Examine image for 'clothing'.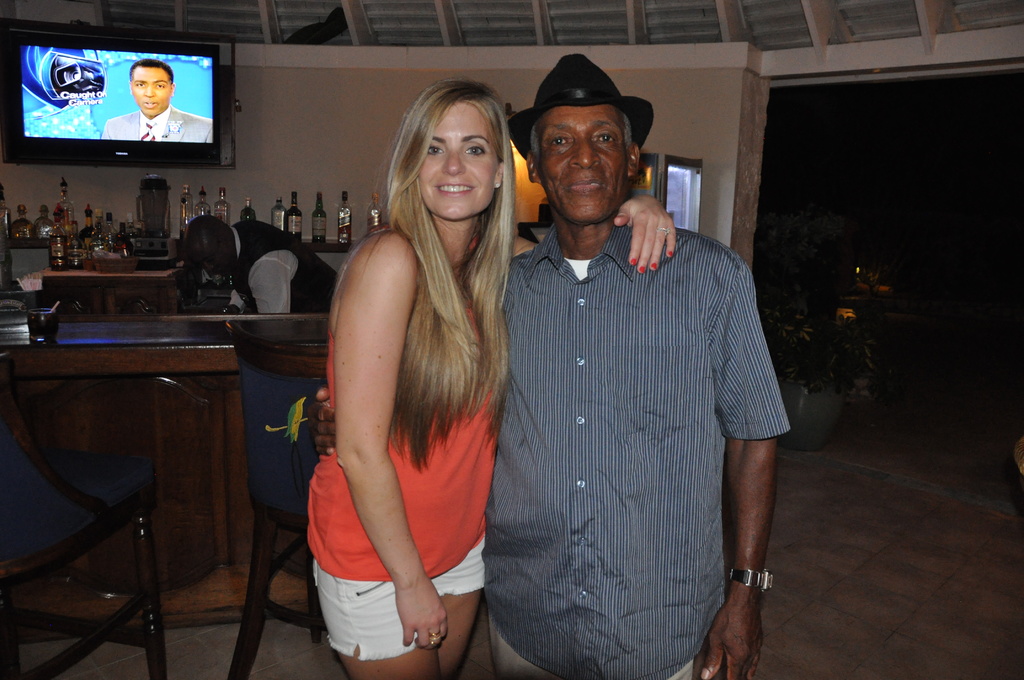
Examination result: {"left": 473, "top": 174, "right": 792, "bottom": 677}.
